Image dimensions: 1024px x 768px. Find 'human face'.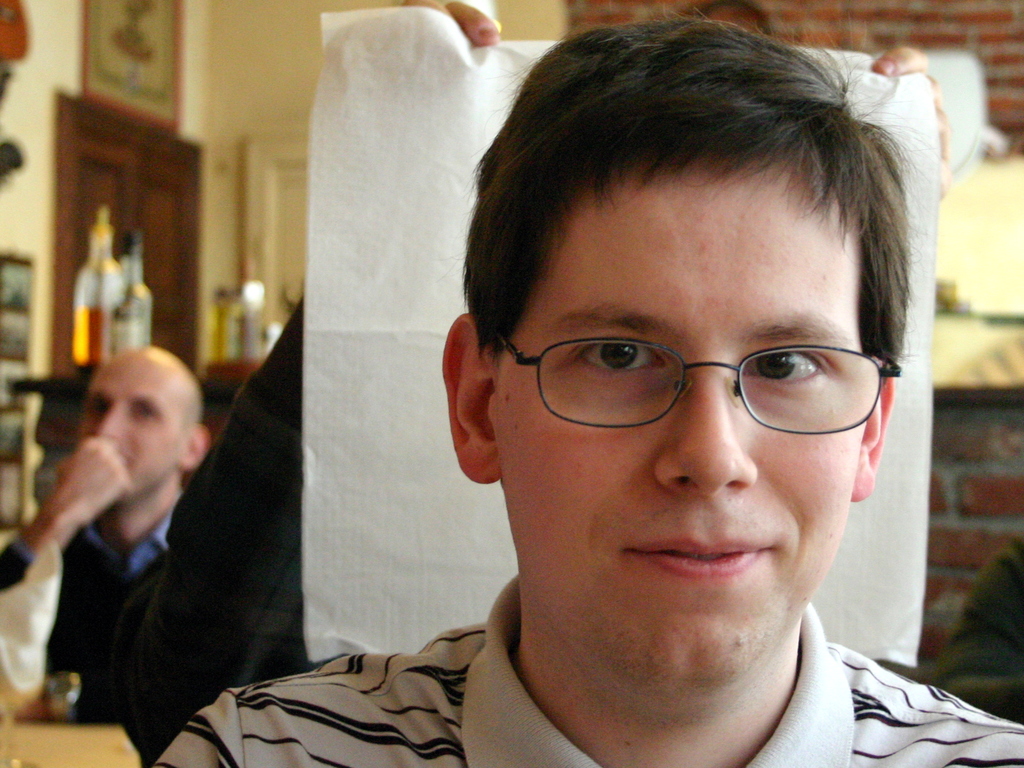
select_region(77, 361, 182, 499).
